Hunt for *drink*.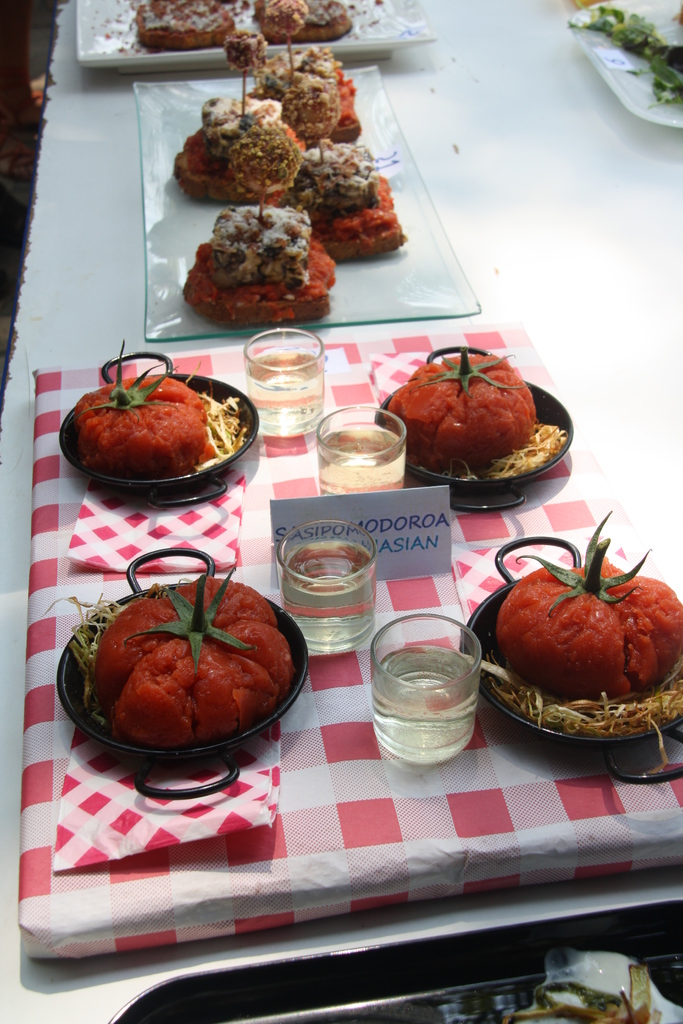
Hunted down at (left=281, top=538, right=379, bottom=653).
